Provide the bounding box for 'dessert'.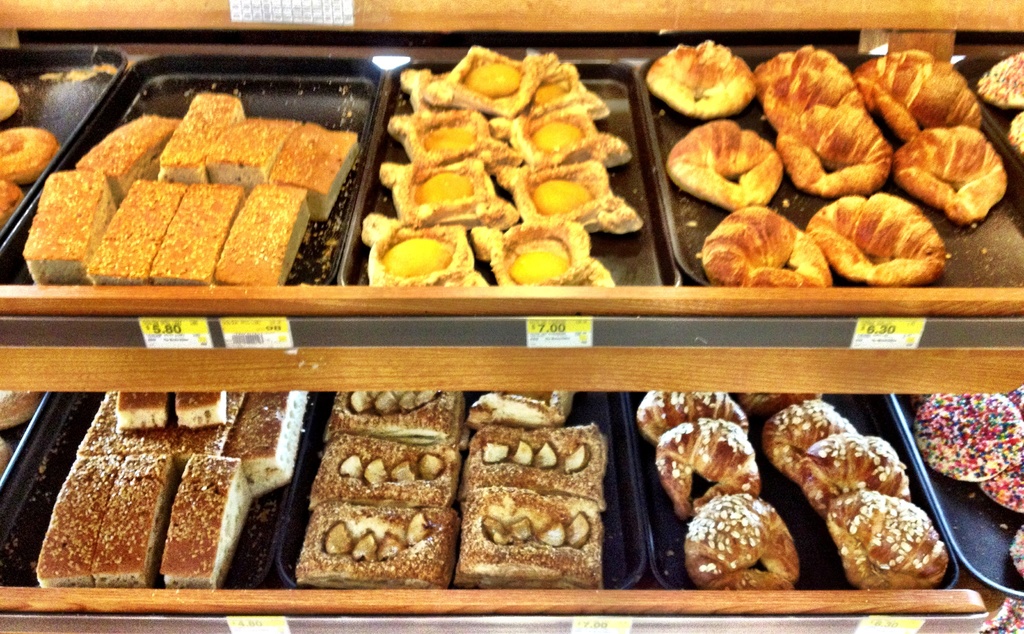
crop(466, 389, 559, 418).
